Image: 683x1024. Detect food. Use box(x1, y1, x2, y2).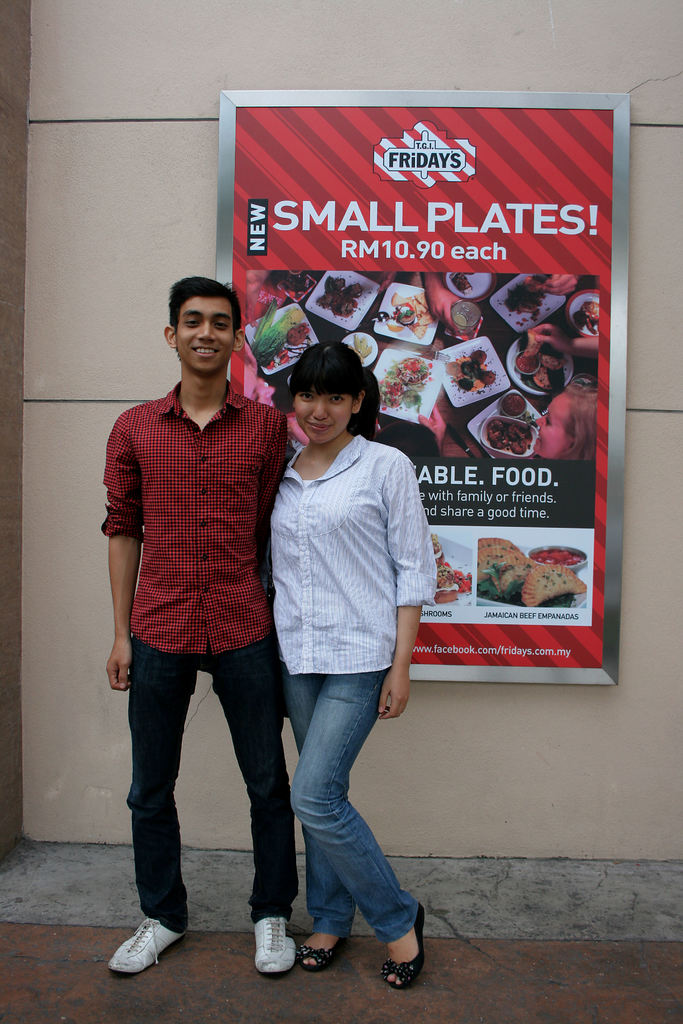
box(259, 269, 324, 307).
